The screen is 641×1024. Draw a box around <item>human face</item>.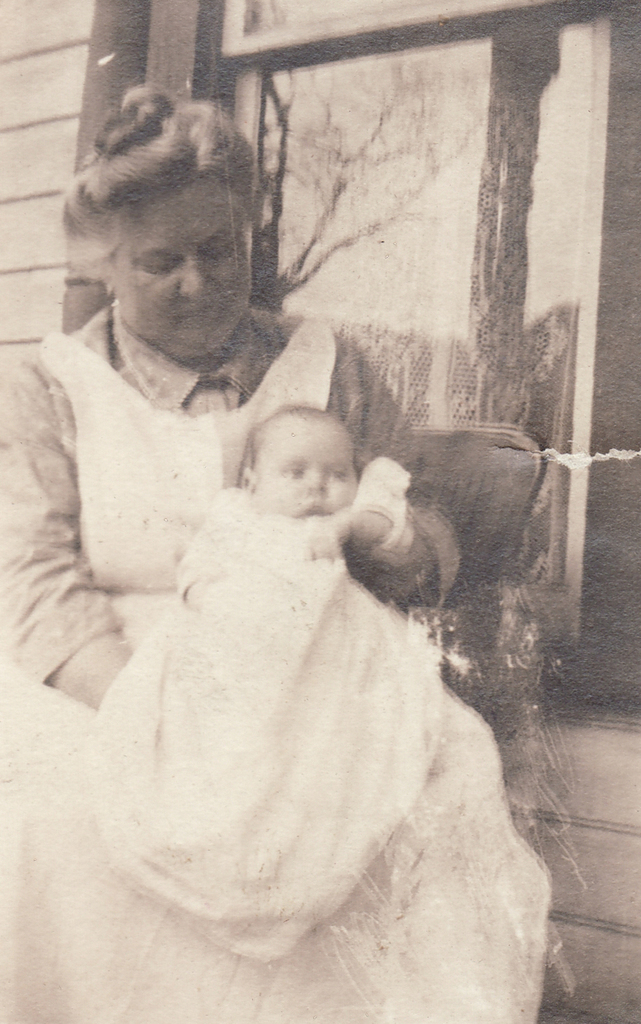
bbox=[109, 180, 258, 352].
